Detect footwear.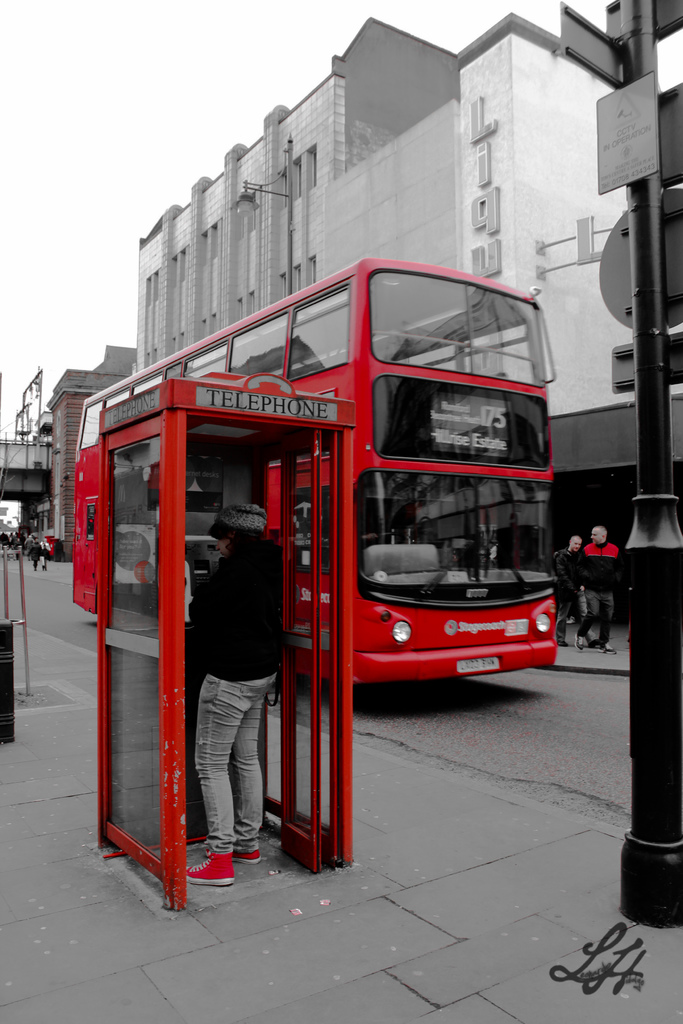
Detected at bbox=[235, 847, 265, 868].
